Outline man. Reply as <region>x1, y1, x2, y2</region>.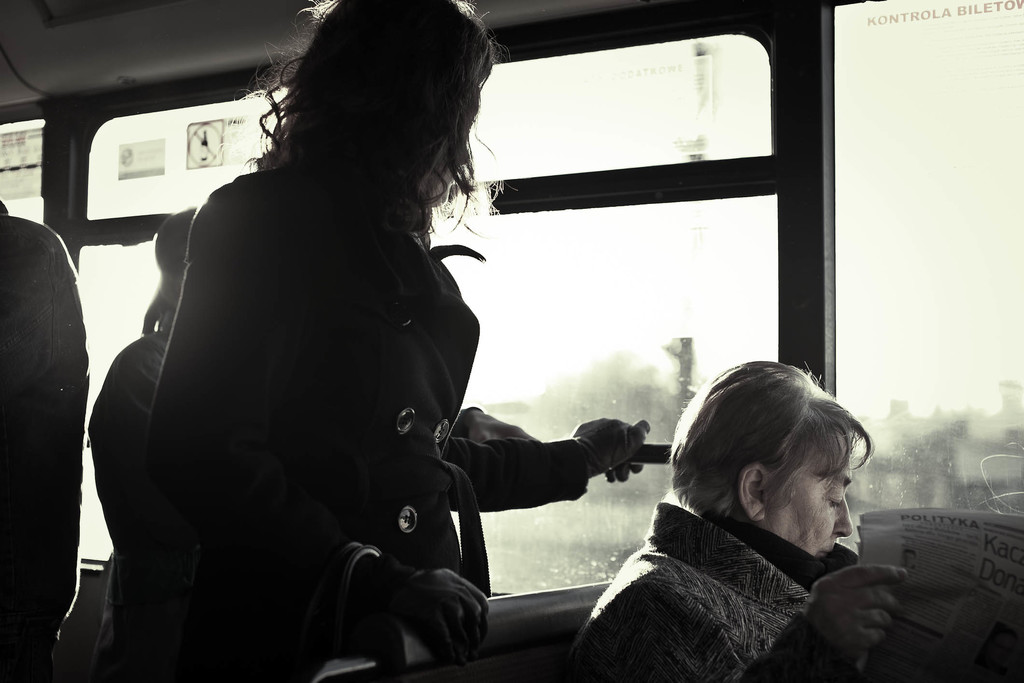
<region>0, 199, 86, 682</region>.
